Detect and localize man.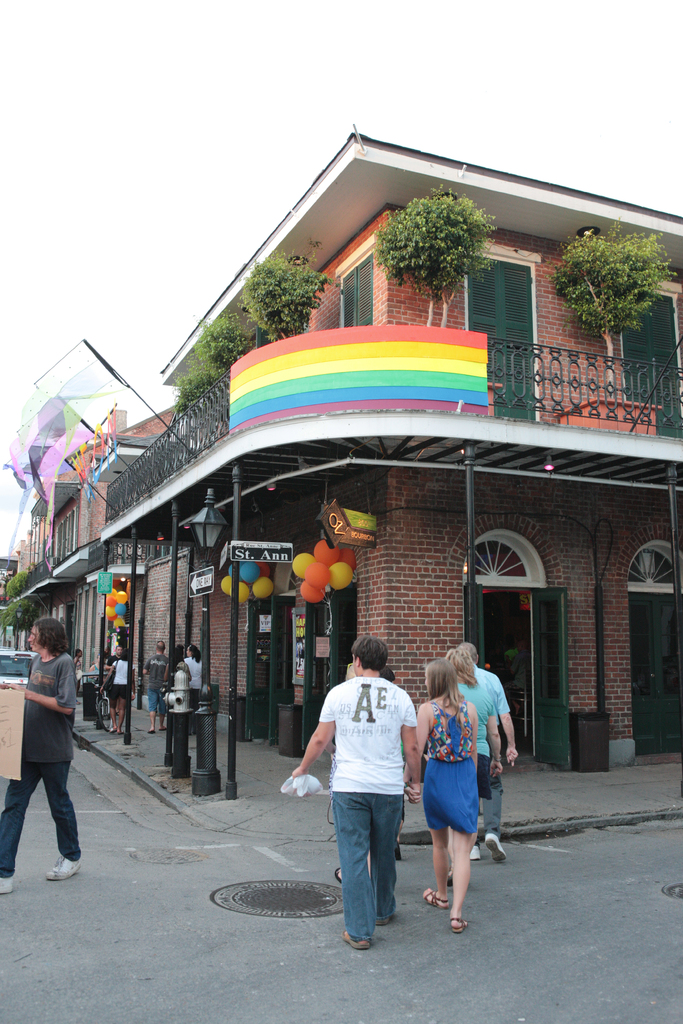
Localized at [457, 643, 516, 858].
